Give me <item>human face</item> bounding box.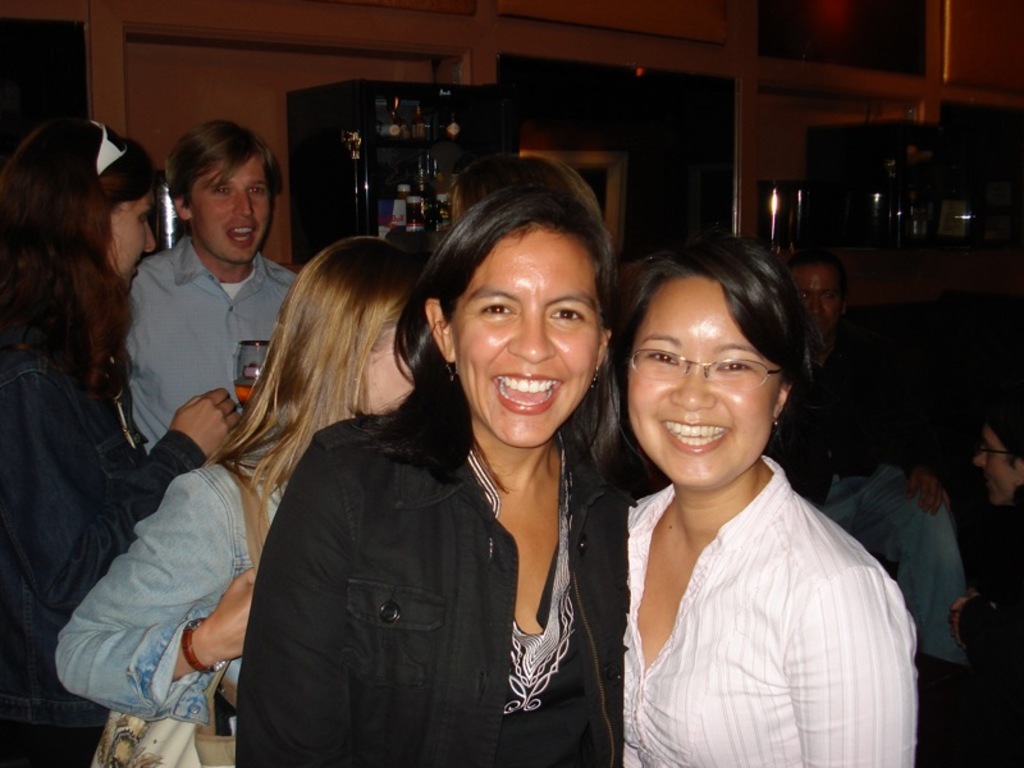
box=[965, 417, 1019, 512].
